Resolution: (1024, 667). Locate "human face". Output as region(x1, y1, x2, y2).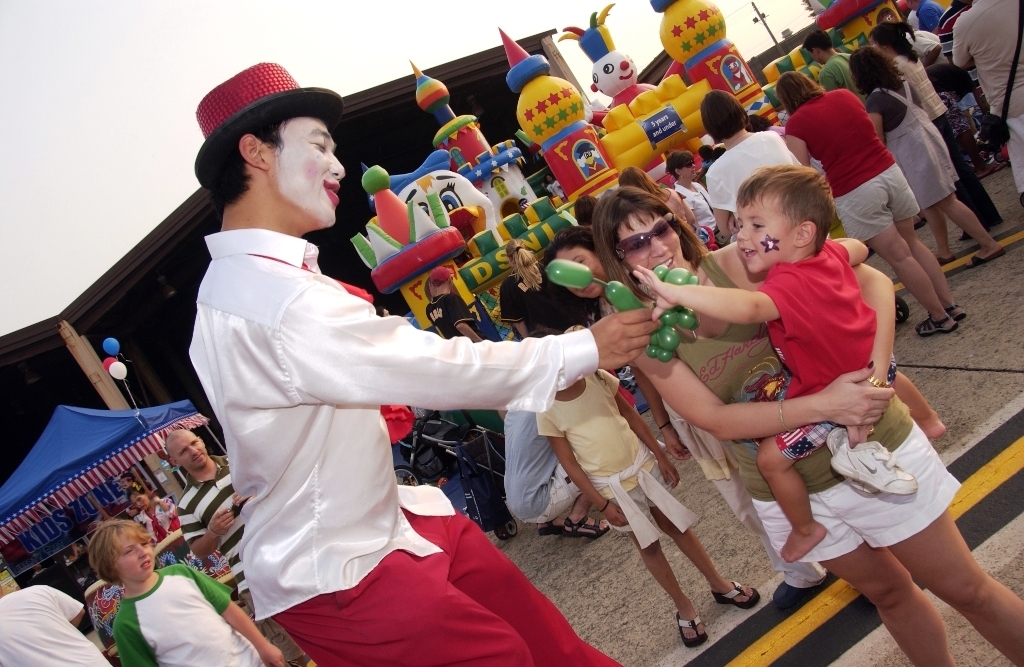
region(173, 434, 207, 471).
